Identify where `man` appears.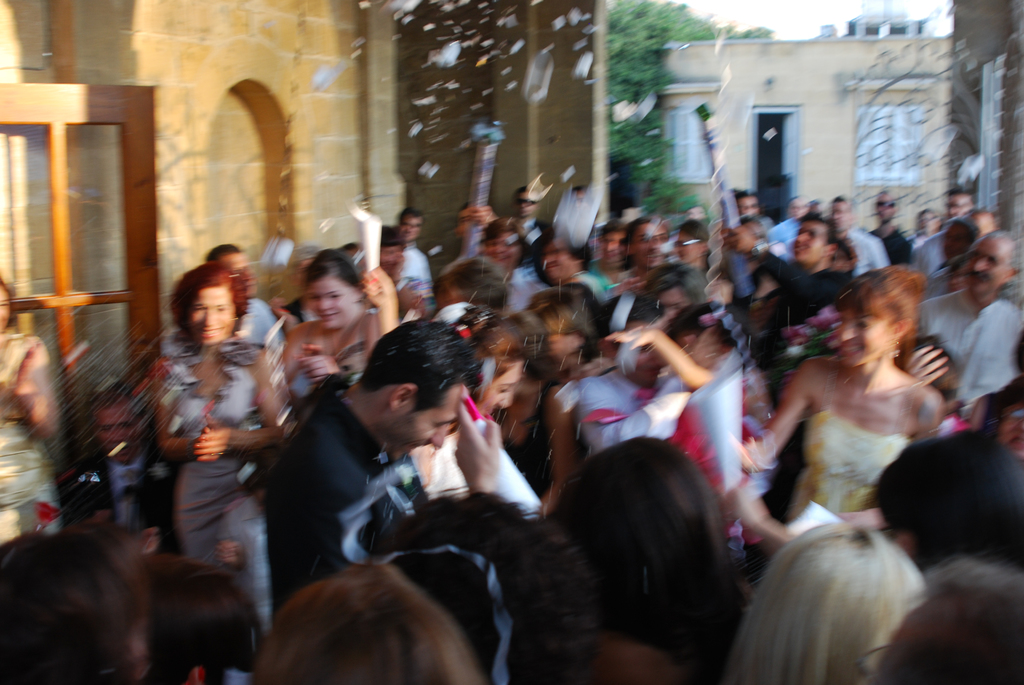
Appears at box(242, 322, 569, 684).
